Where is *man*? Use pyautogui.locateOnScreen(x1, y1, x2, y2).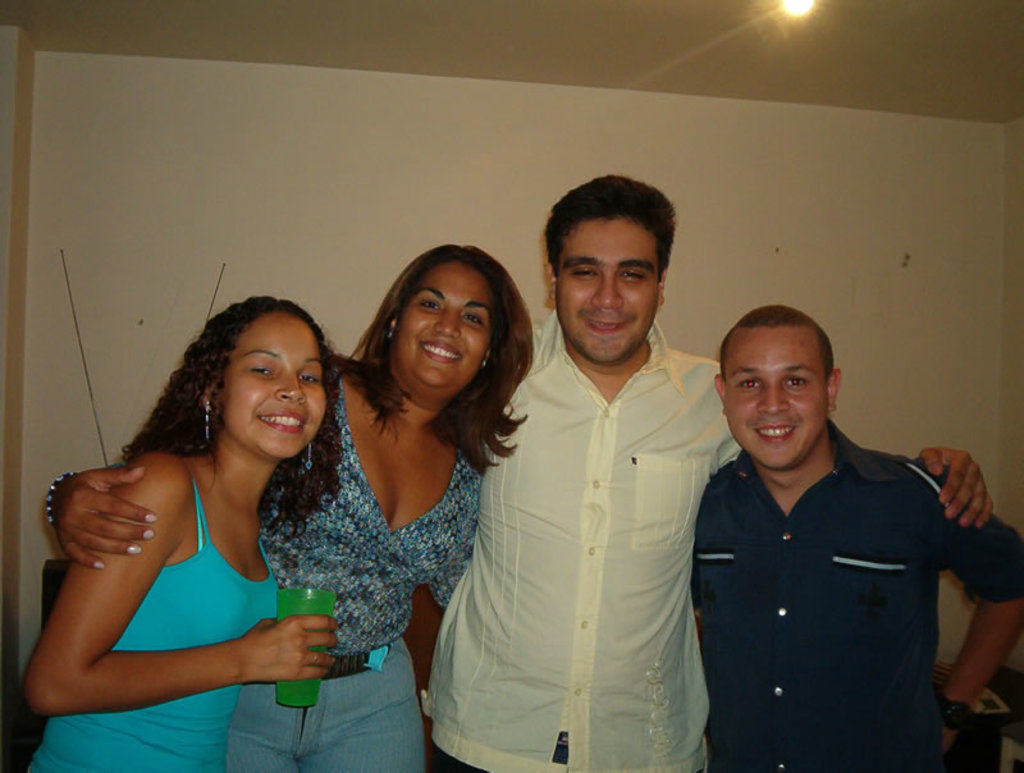
pyautogui.locateOnScreen(678, 306, 1023, 772).
